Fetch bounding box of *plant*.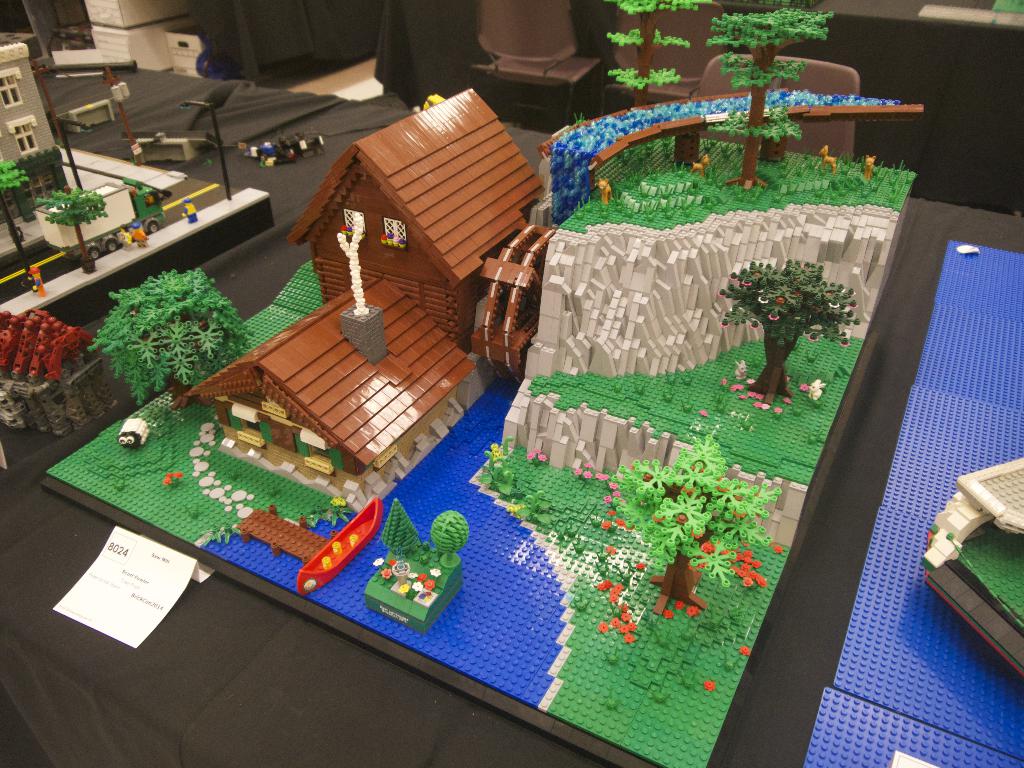
Bbox: (left=326, top=492, right=356, bottom=532).
